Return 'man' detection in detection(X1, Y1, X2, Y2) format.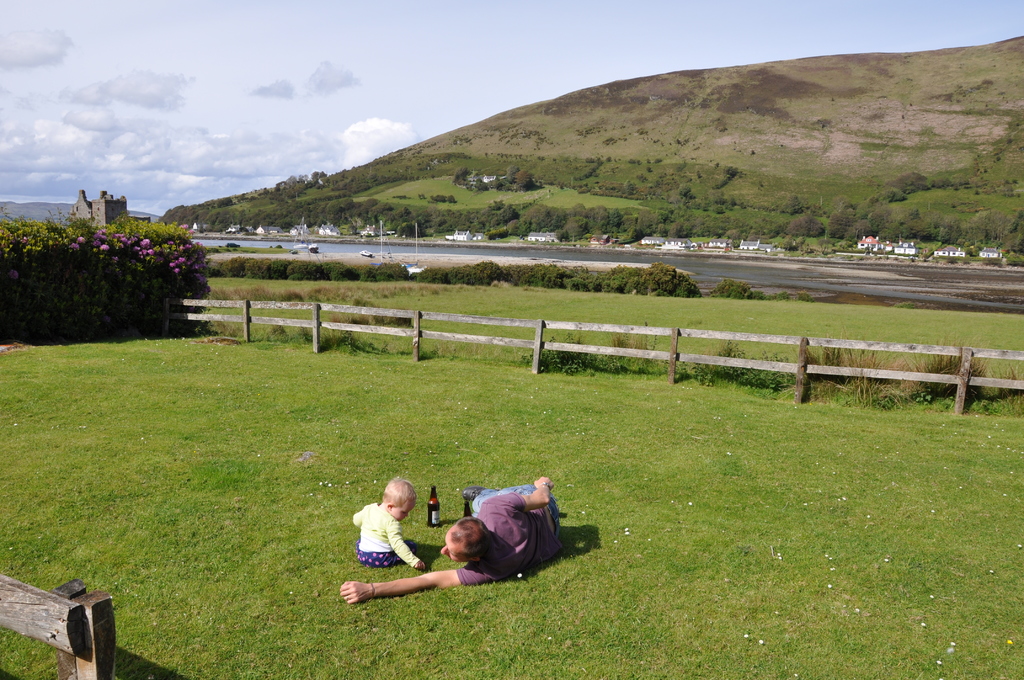
detection(335, 475, 559, 606).
